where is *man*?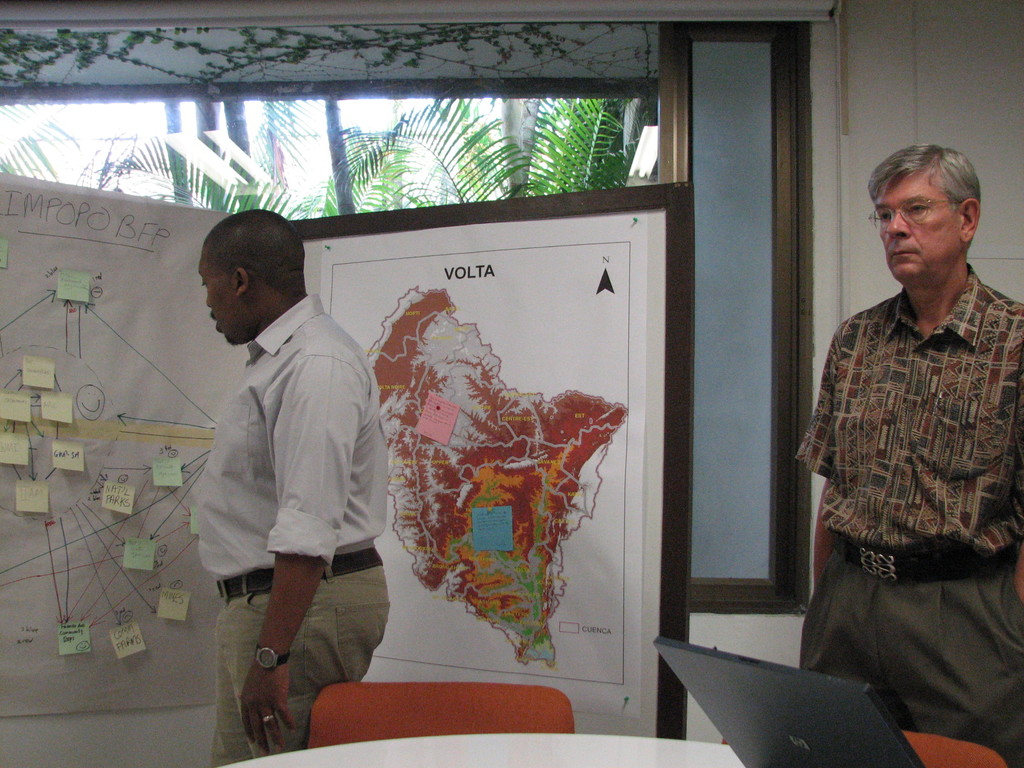
x1=198 y1=205 x2=394 y2=767.
